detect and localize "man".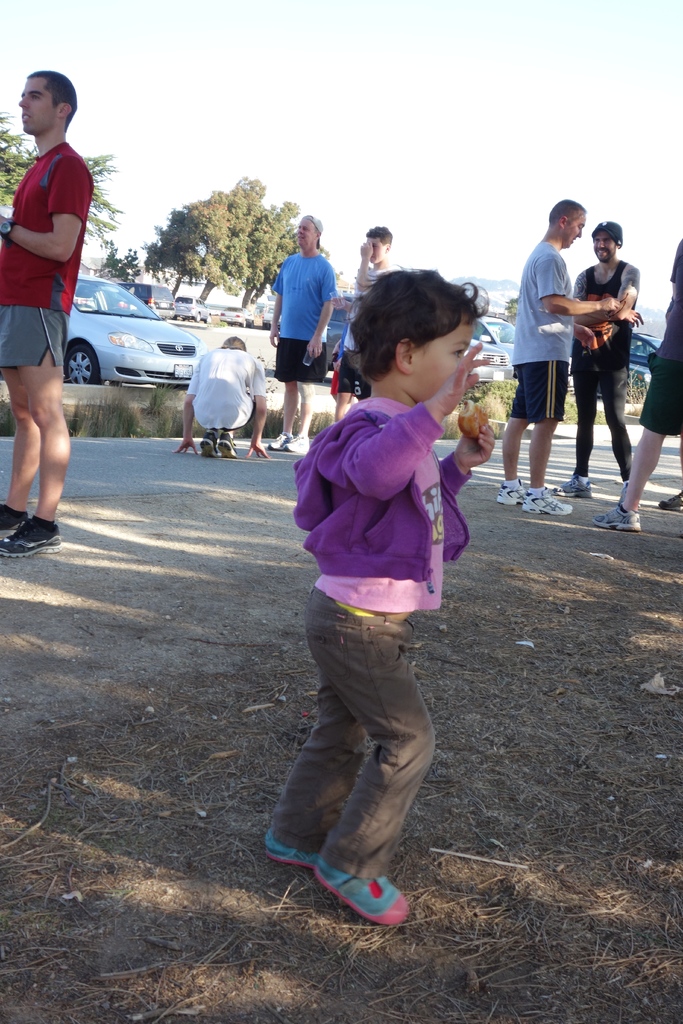
Localized at locate(0, 70, 97, 560).
